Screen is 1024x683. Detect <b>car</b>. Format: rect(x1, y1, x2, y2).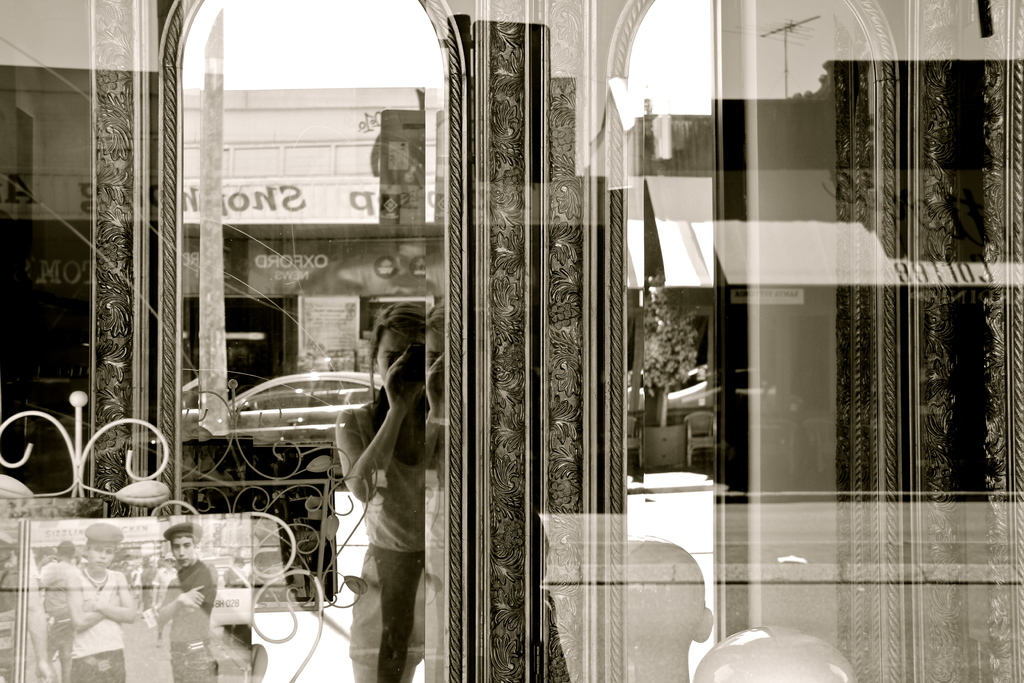
rect(188, 369, 395, 475).
